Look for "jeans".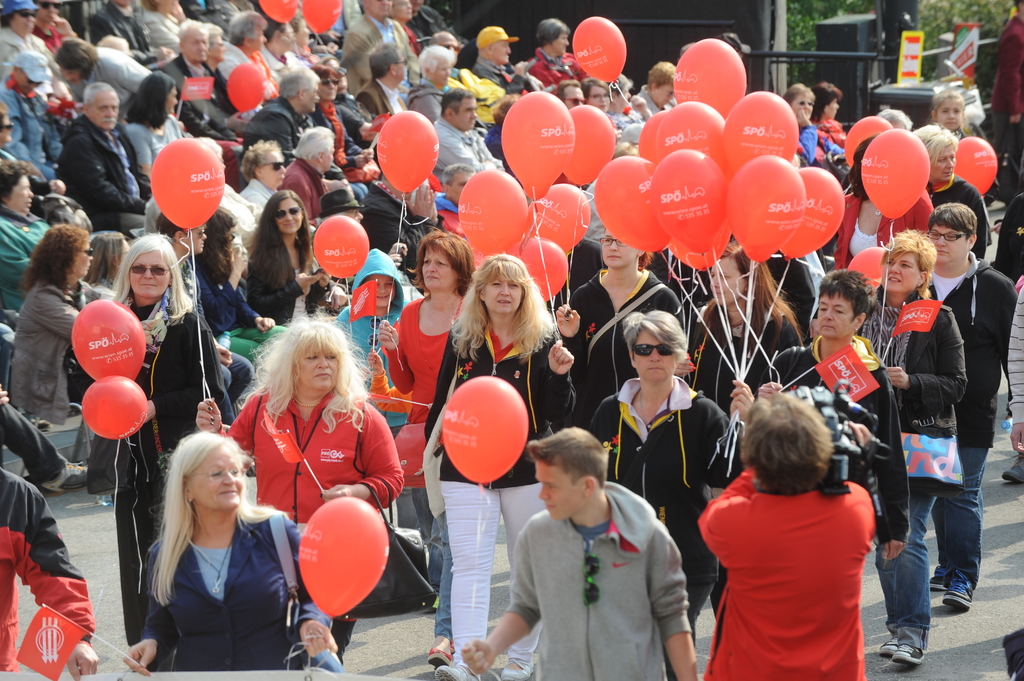
Found: [left=877, top=490, right=940, bottom=645].
